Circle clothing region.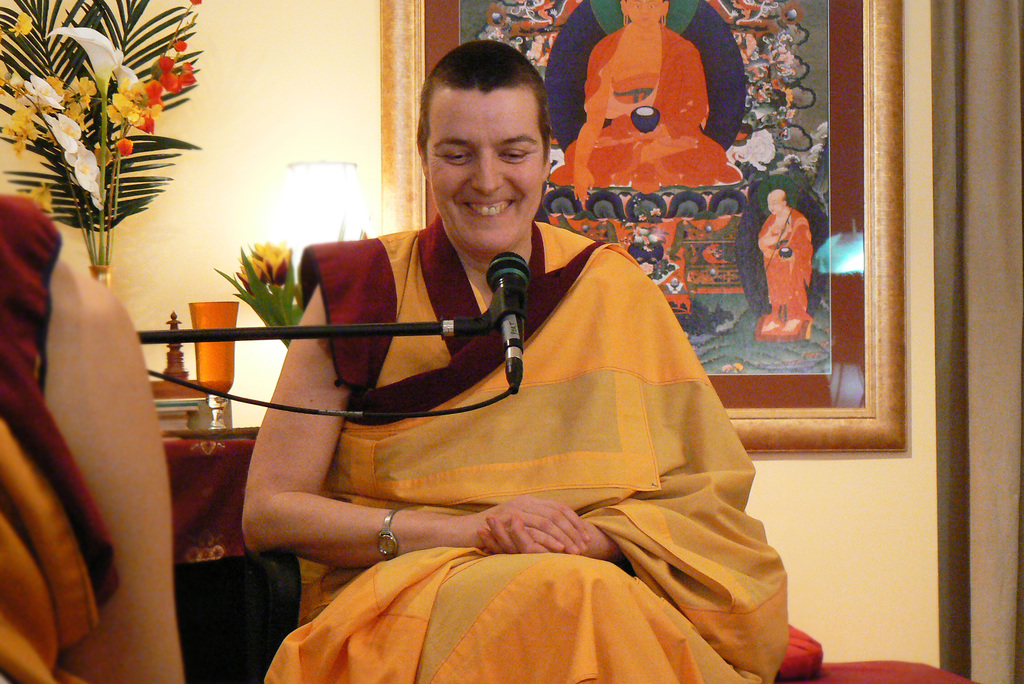
Region: bbox=[241, 230, 834, 644].
